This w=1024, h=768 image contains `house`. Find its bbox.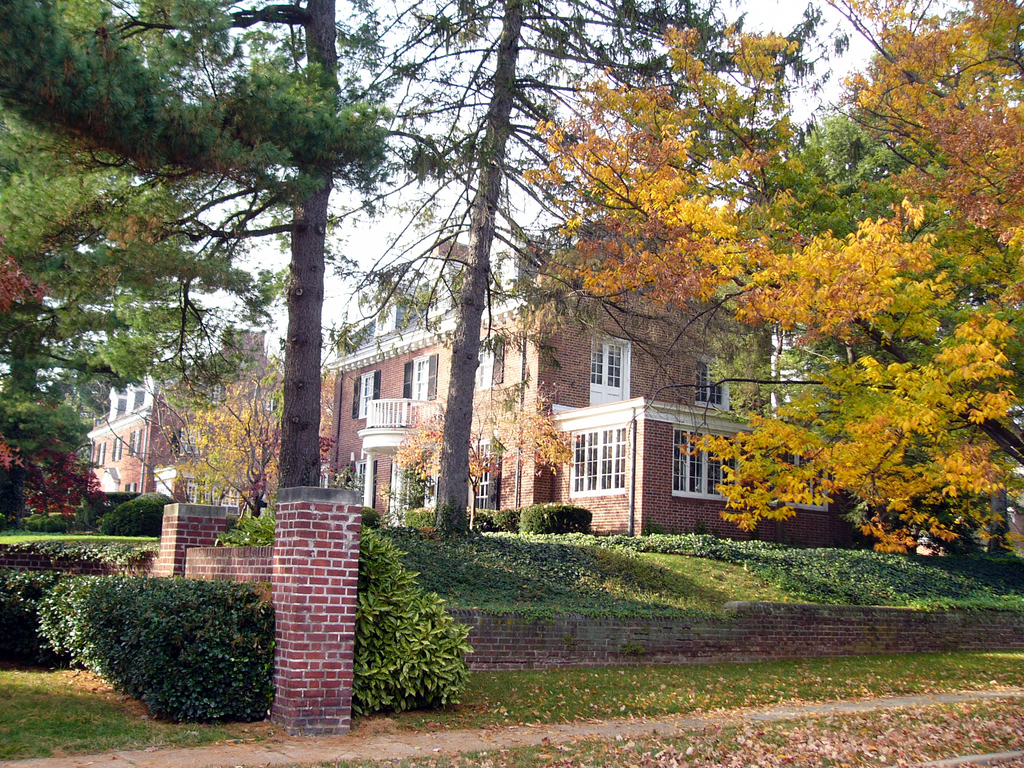
<box>325,238,876,539</box>.
